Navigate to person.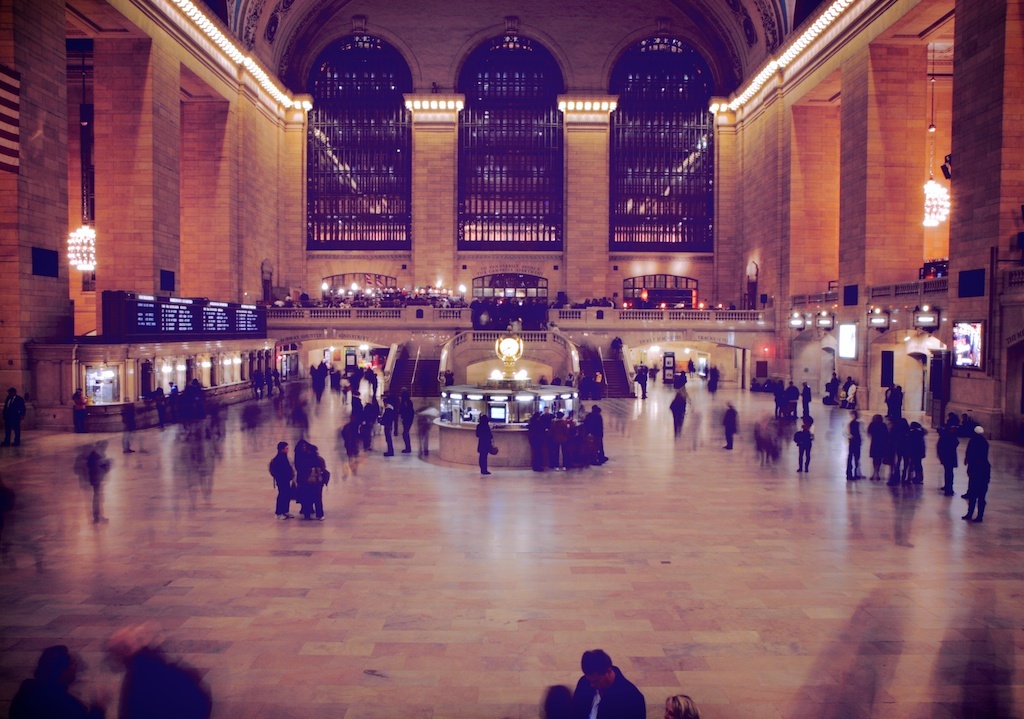
Navigation target: l=792, t=409, r=815, b=465.
